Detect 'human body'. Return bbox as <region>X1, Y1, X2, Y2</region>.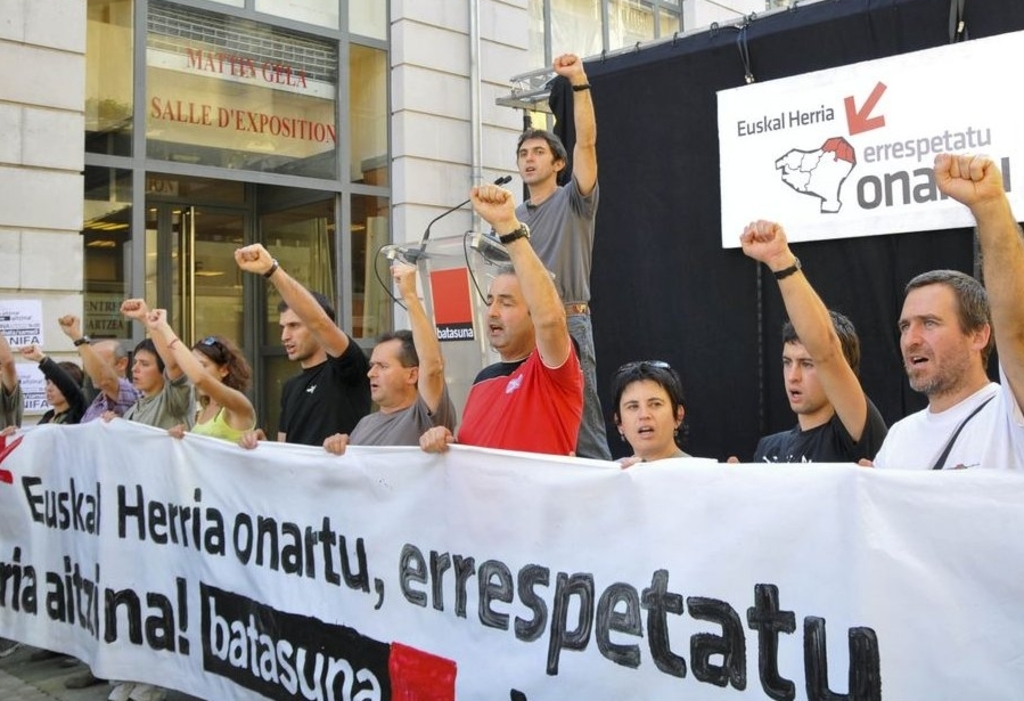
<region>429, 179, 585, 459</region>.
